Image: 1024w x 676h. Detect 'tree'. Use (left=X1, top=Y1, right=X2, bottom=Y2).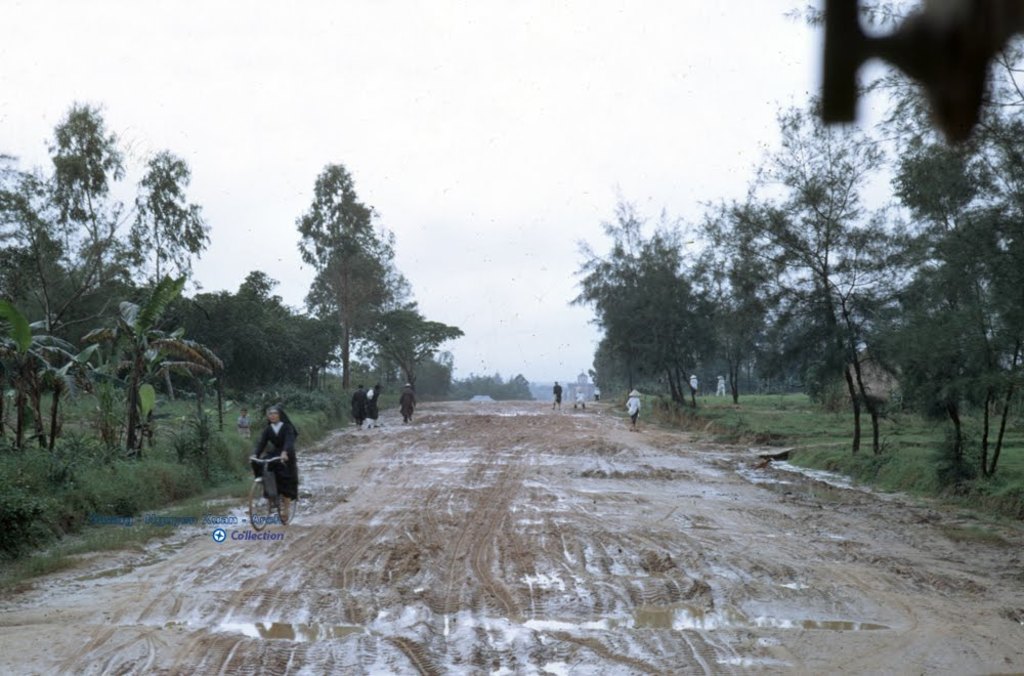
(left=372, top=305, right=464, bottom=393).
